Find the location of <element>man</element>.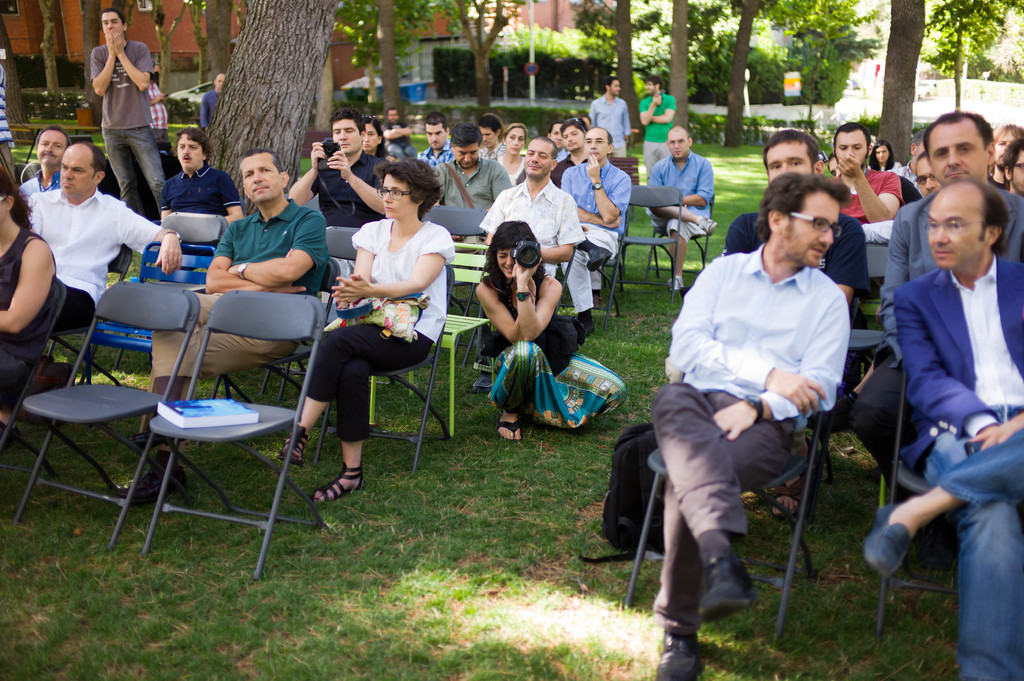
Location: [848, 109, 1023, 465].
